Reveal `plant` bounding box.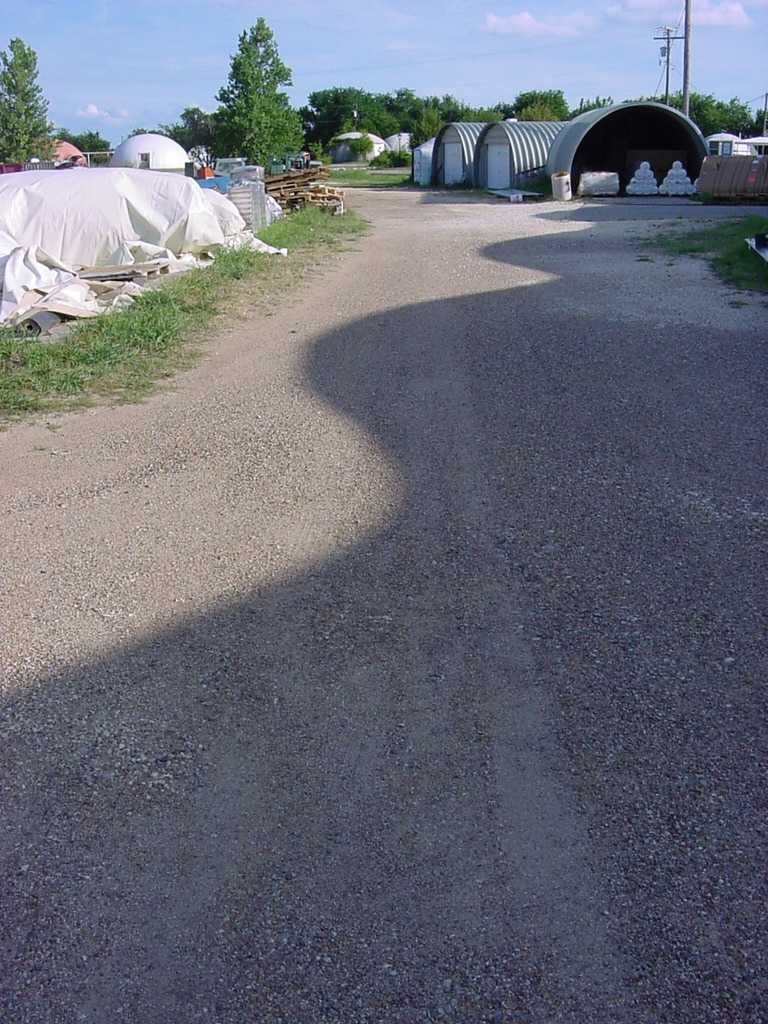
Revealed: (left=639, top=199, right=766, bottom=298).
